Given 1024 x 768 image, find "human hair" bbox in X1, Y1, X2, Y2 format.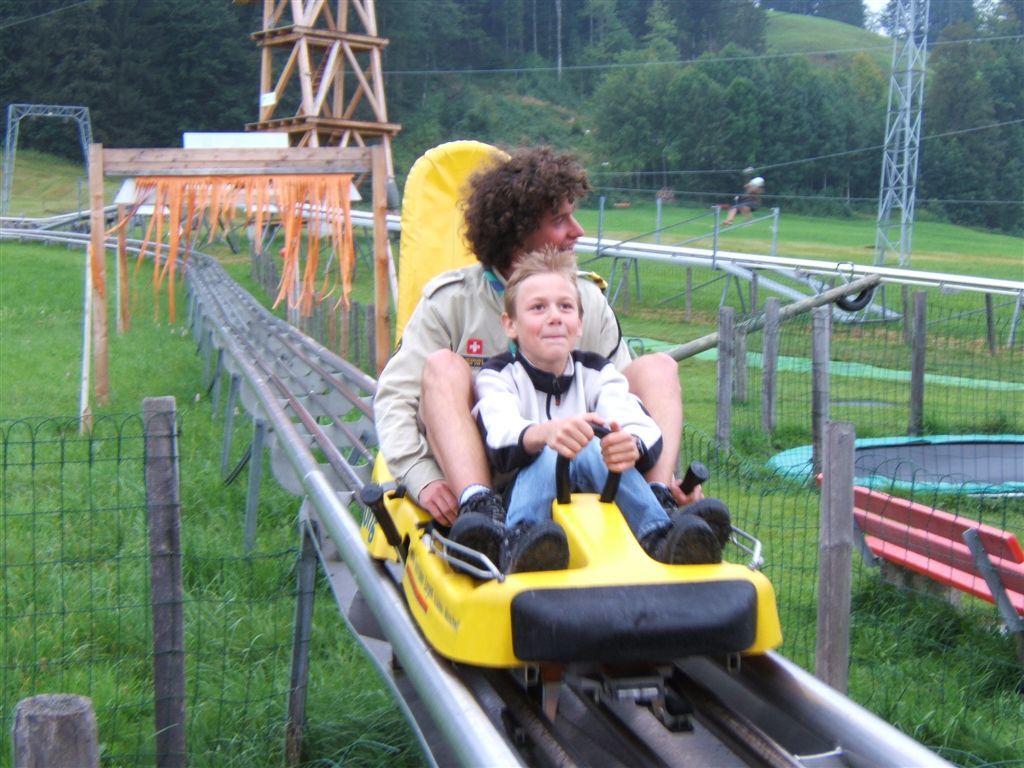
495, 259, 595, 352.
